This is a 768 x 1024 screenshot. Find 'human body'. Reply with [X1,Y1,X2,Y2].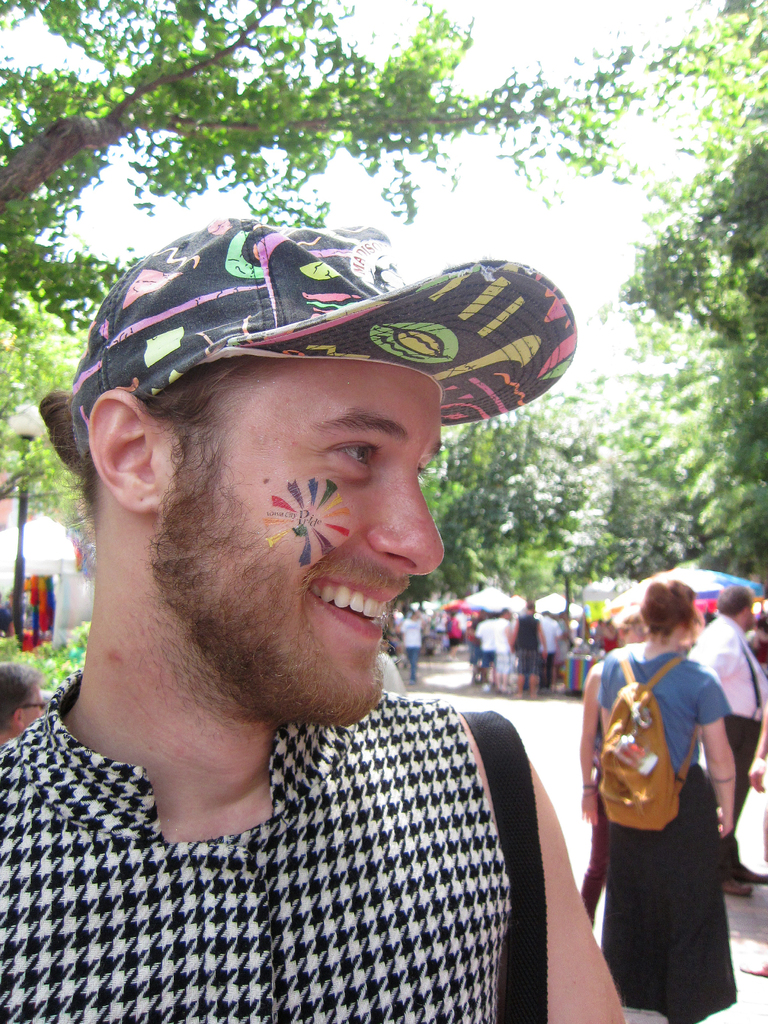
[690,586,767,892].
